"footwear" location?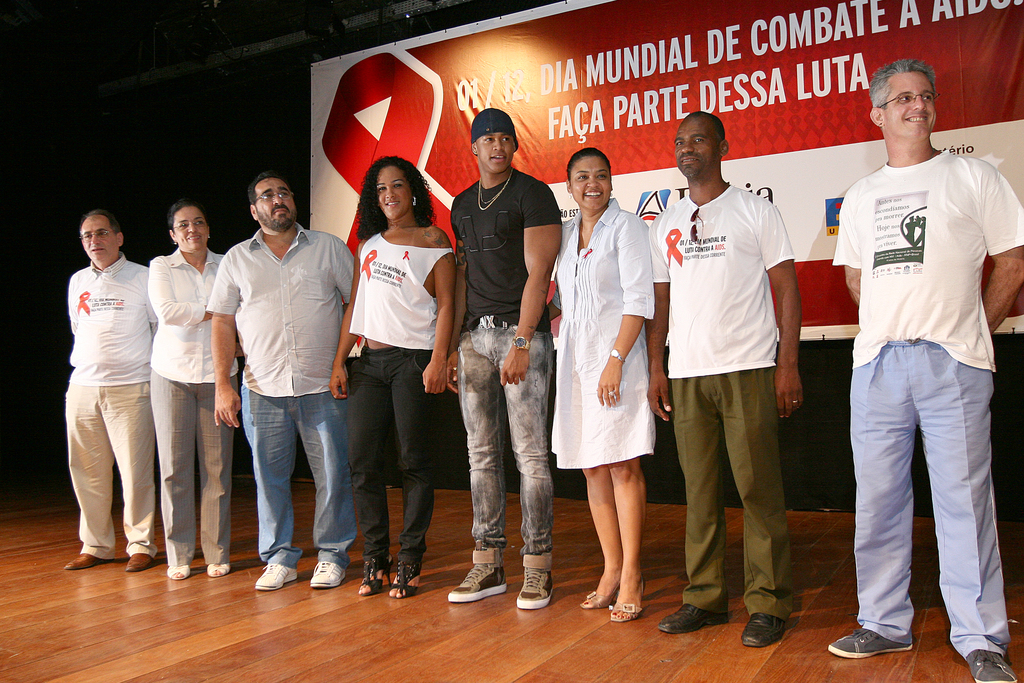
[left=311, top=562, right=345, bottom=588]
